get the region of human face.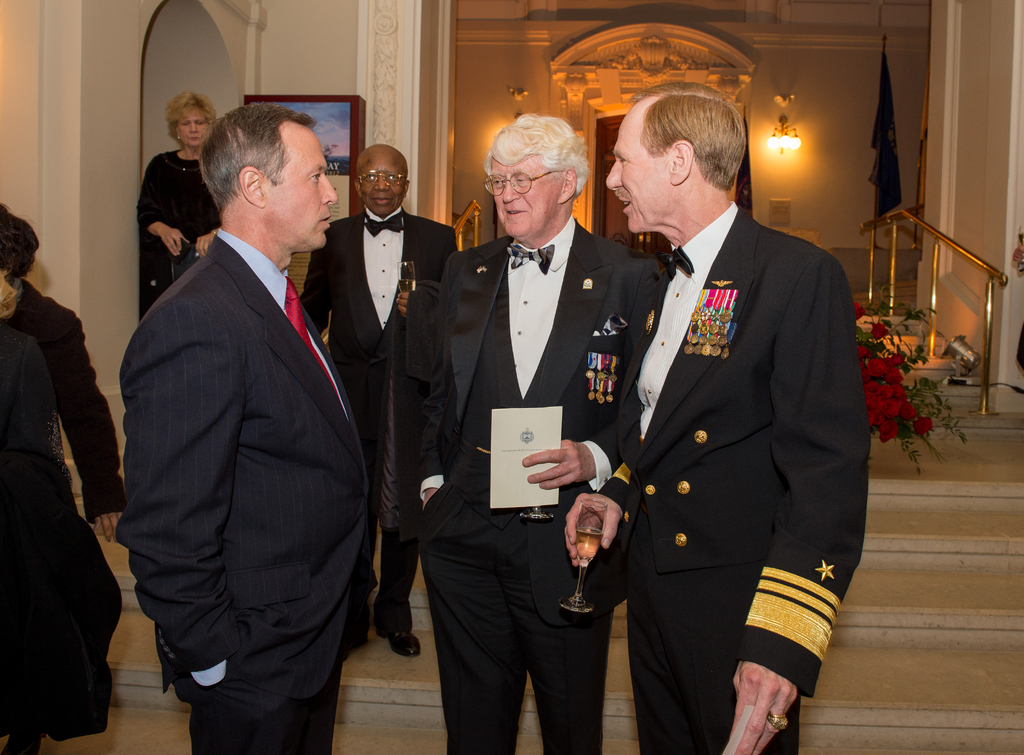
left=265, top=127, right=337, bottom=247.
